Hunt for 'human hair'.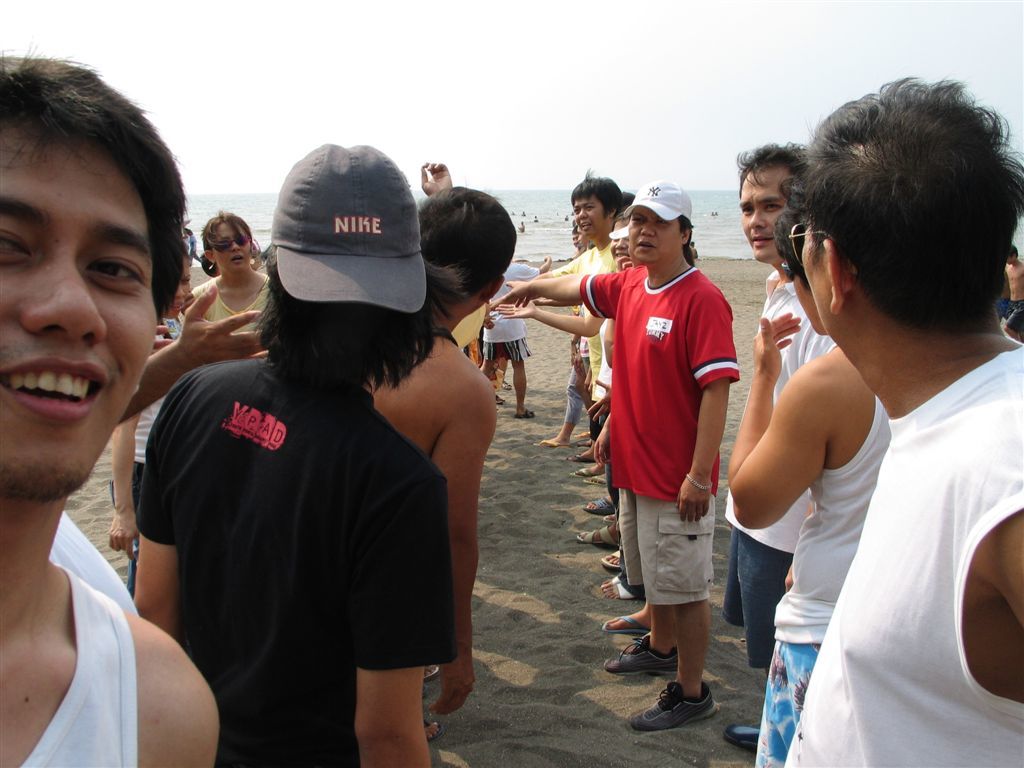
Hunted down at x1=199 y1=210 x2=252 y2=258.
